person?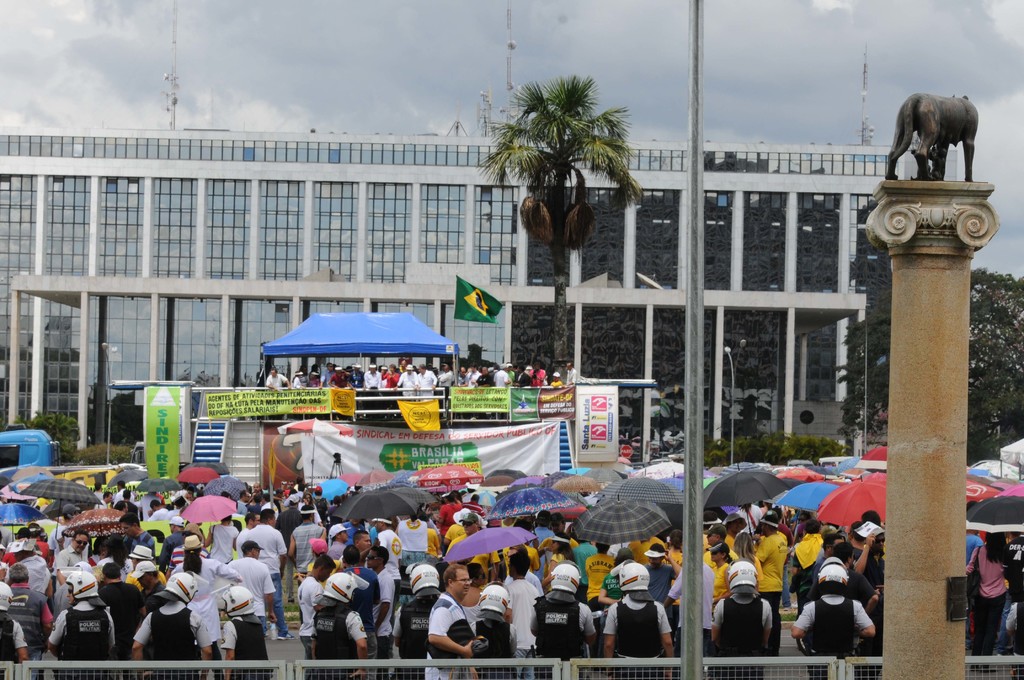
<bbox>549, 370, 561, 385</bbox>
